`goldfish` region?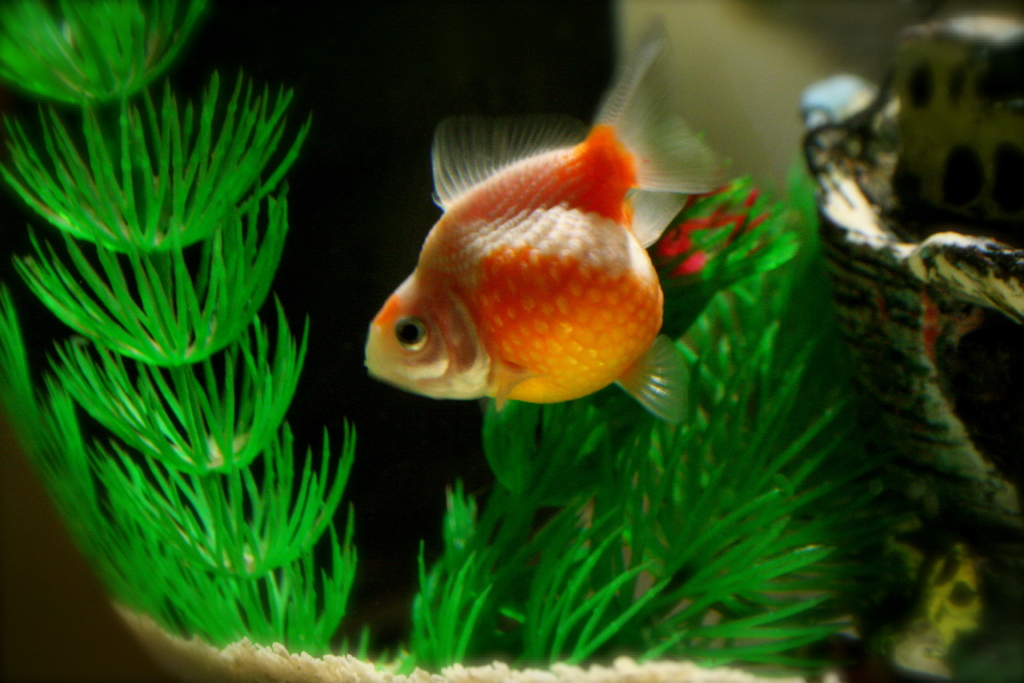
367:44:717:412
